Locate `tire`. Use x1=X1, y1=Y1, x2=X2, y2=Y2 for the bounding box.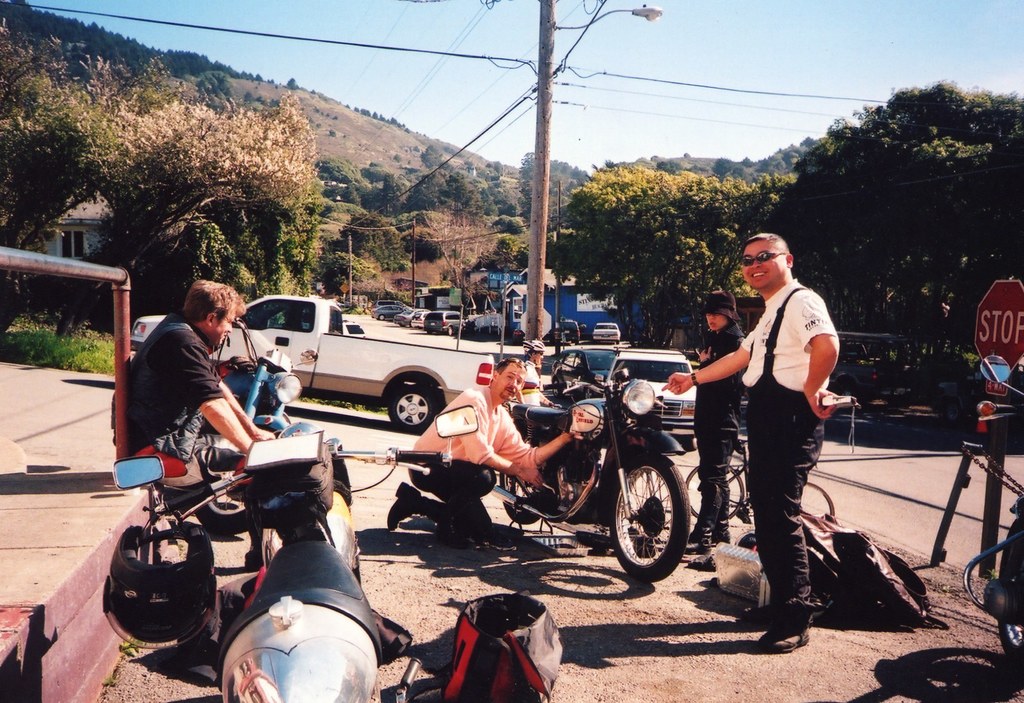
x1=684, y1=464, x2=746, y2=522.
